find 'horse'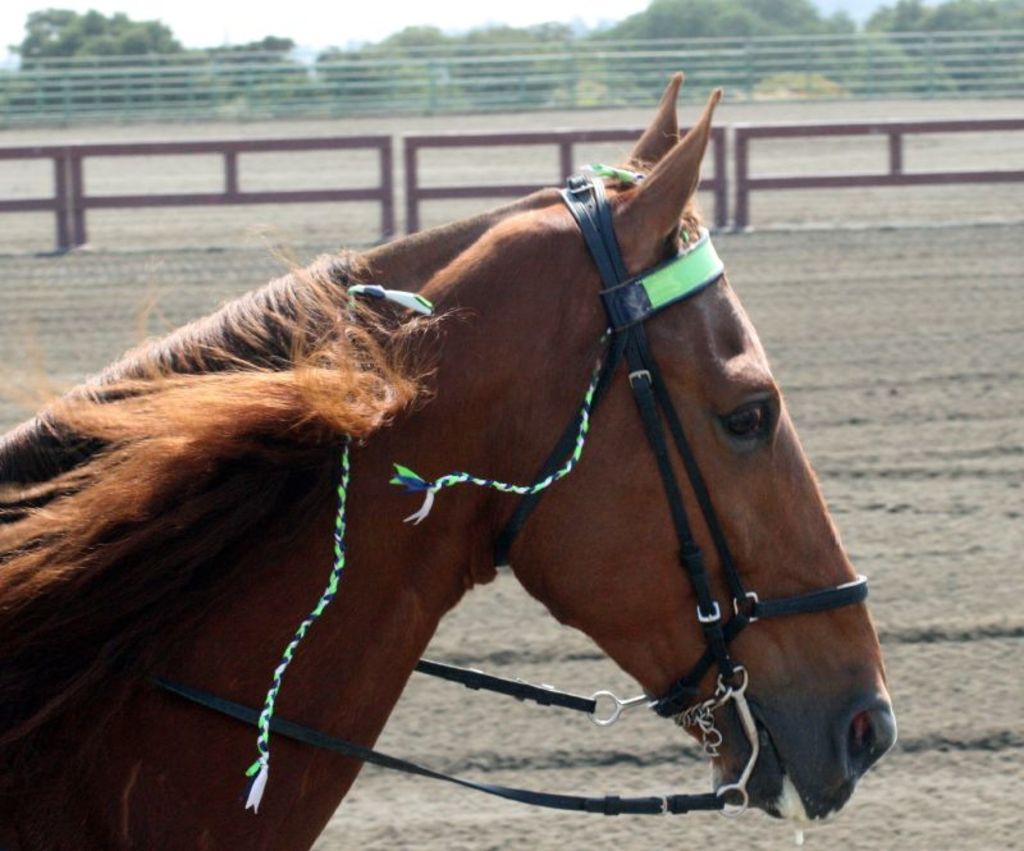
Rect(1, 74, 896, 850)
